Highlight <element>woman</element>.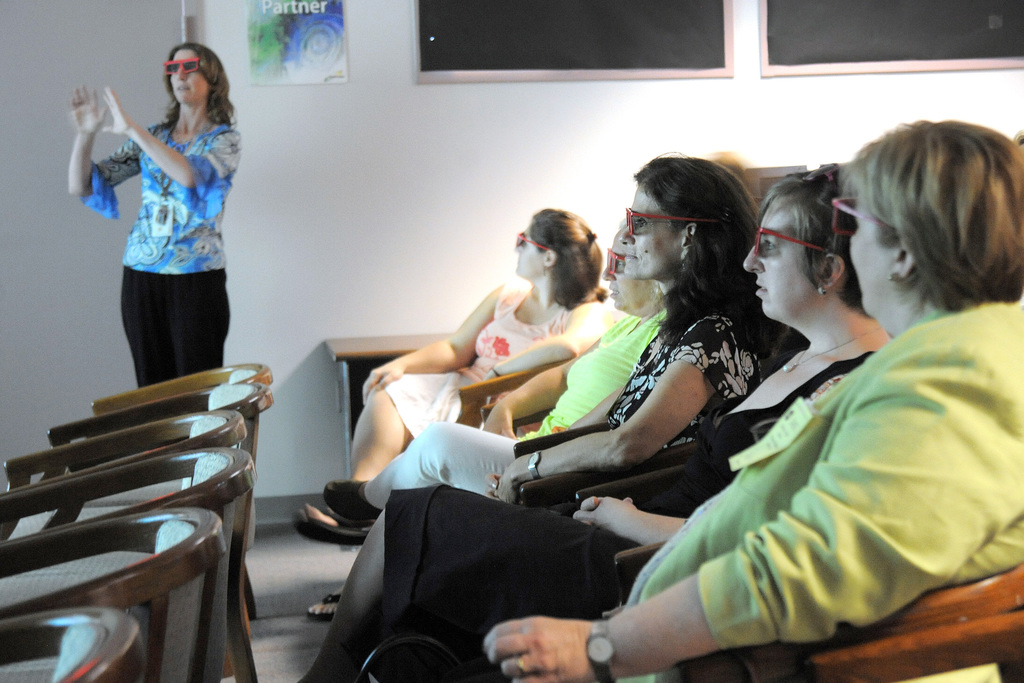
Highlighted region: crop(294, 204, 600, 543).
